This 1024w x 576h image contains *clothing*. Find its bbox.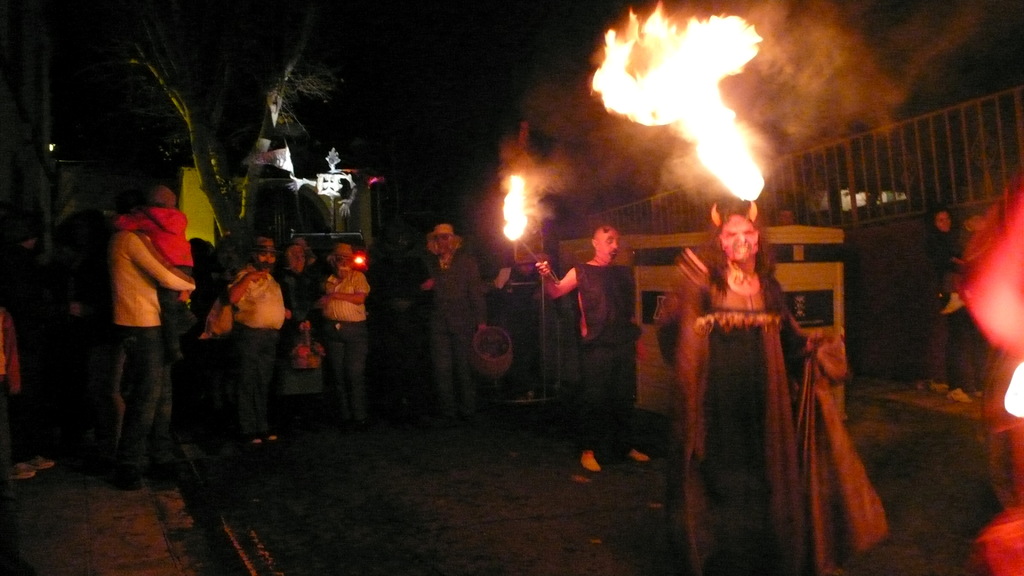
[x1=658, y1=262, x2=891, y2=575].
